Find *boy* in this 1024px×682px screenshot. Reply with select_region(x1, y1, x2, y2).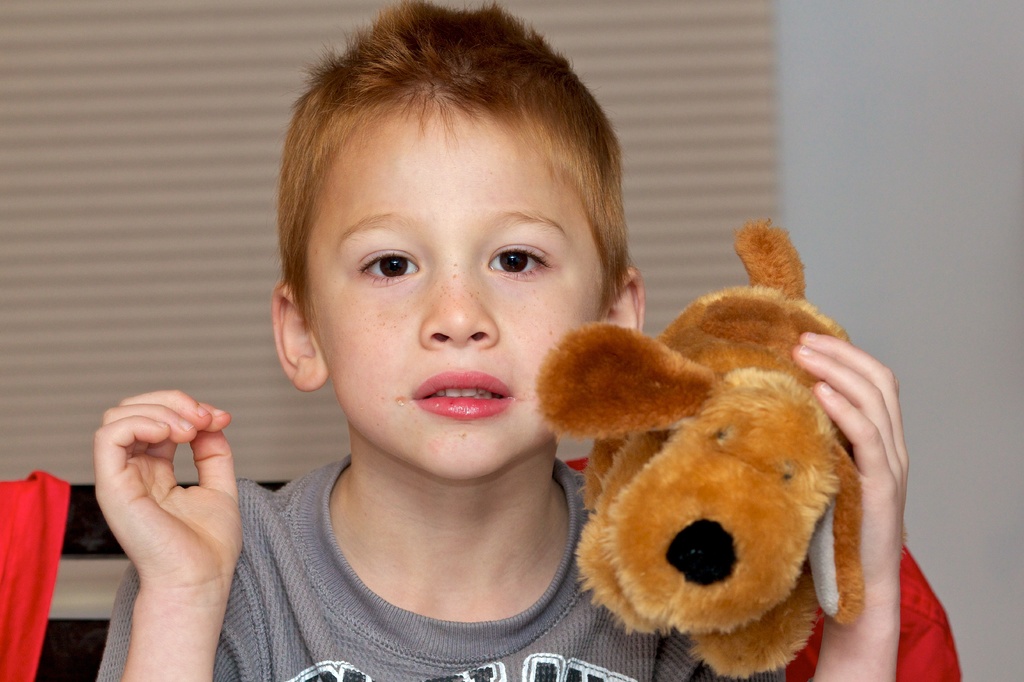
select_region(84, 0, 915, 681).
